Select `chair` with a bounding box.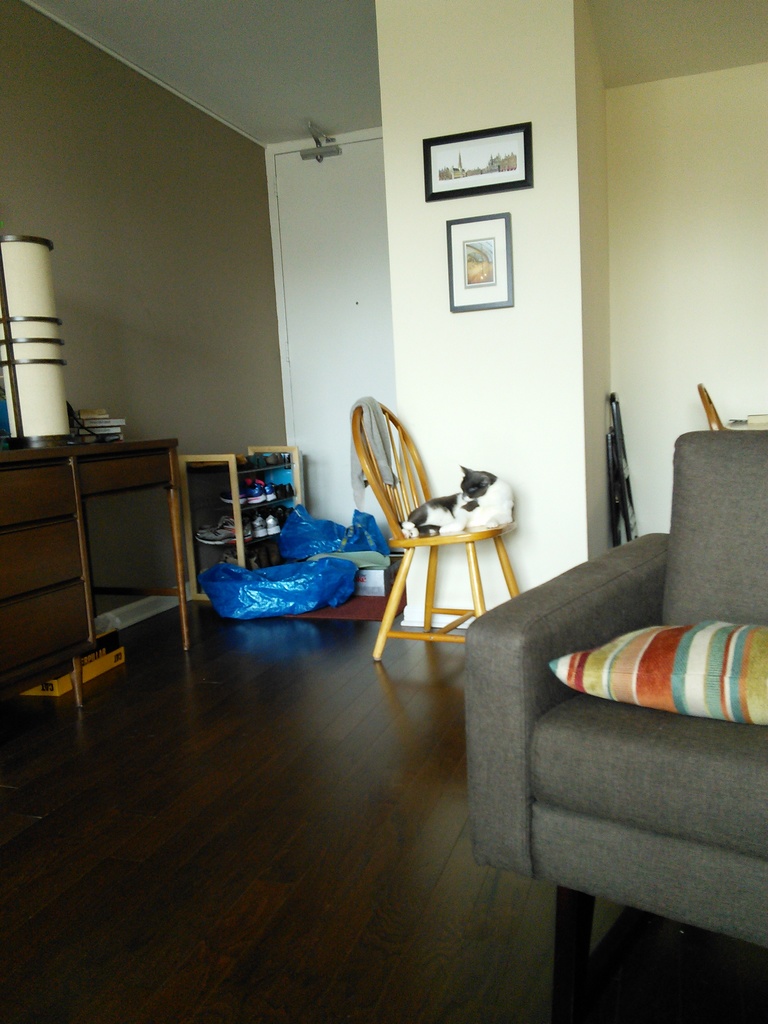
bbox=(700, 380, 730, 429).
